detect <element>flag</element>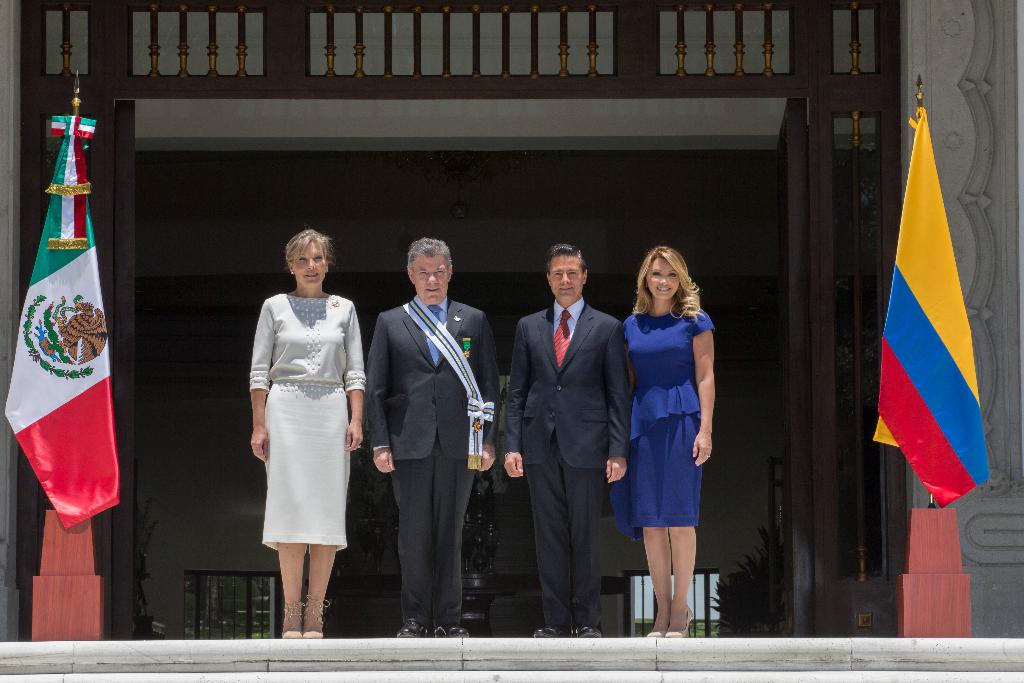
868, 97, 989, 509
